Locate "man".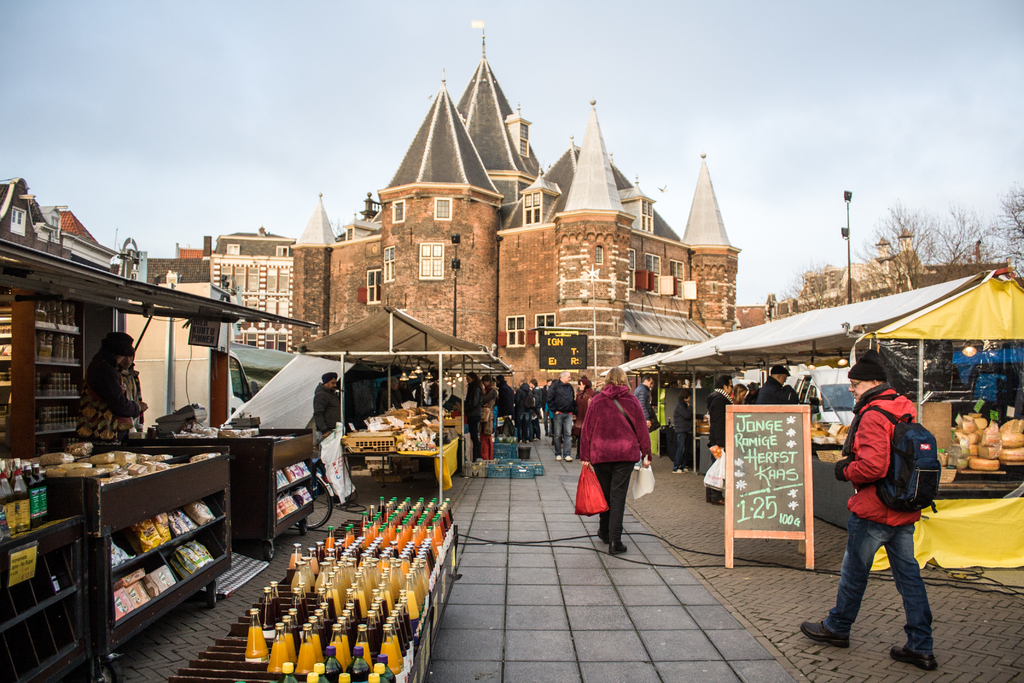
Bounding box: l=82, t=332, r=150, b=452.
